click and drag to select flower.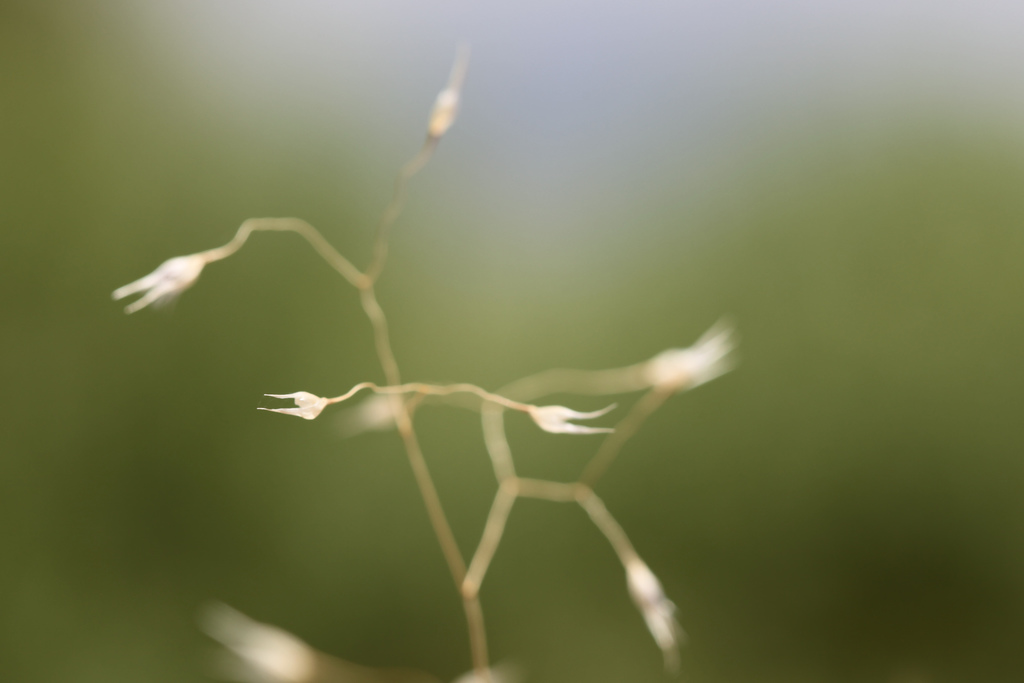
Selection: pyautogui.locateOnScreen(114, 258, 202, 306).
